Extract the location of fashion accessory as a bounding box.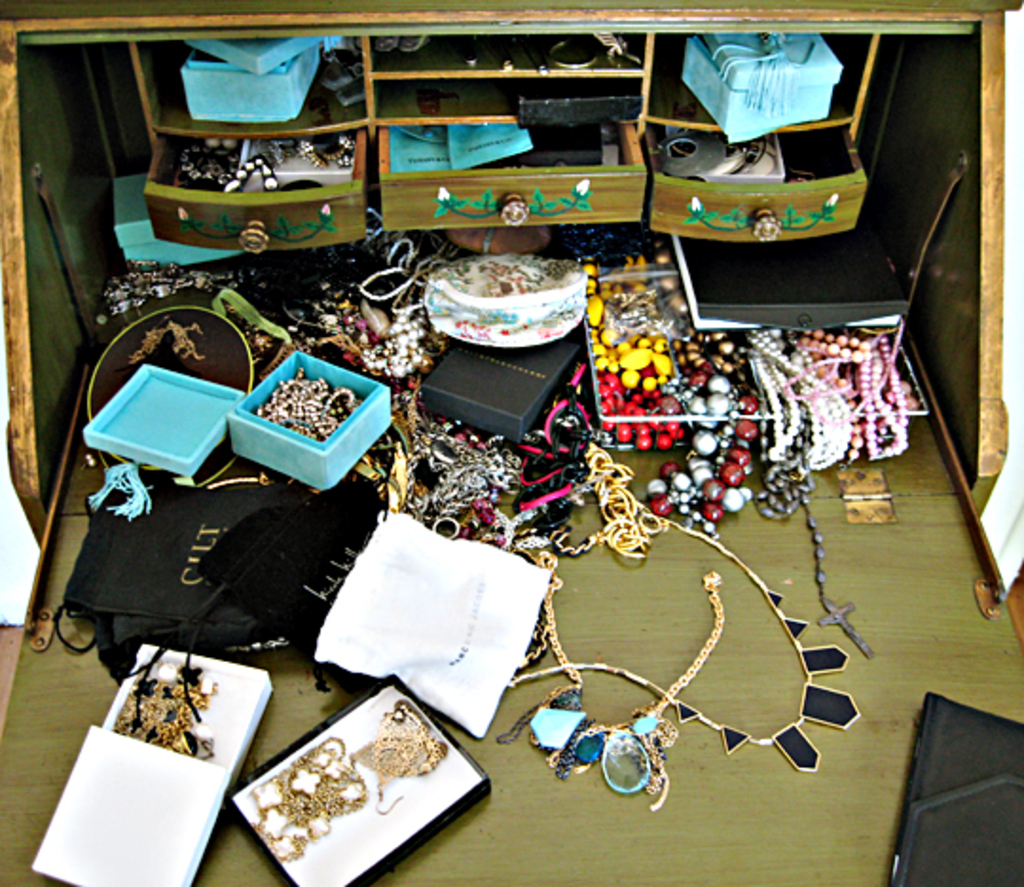
<region>296, 129, 360, 169</region>.
